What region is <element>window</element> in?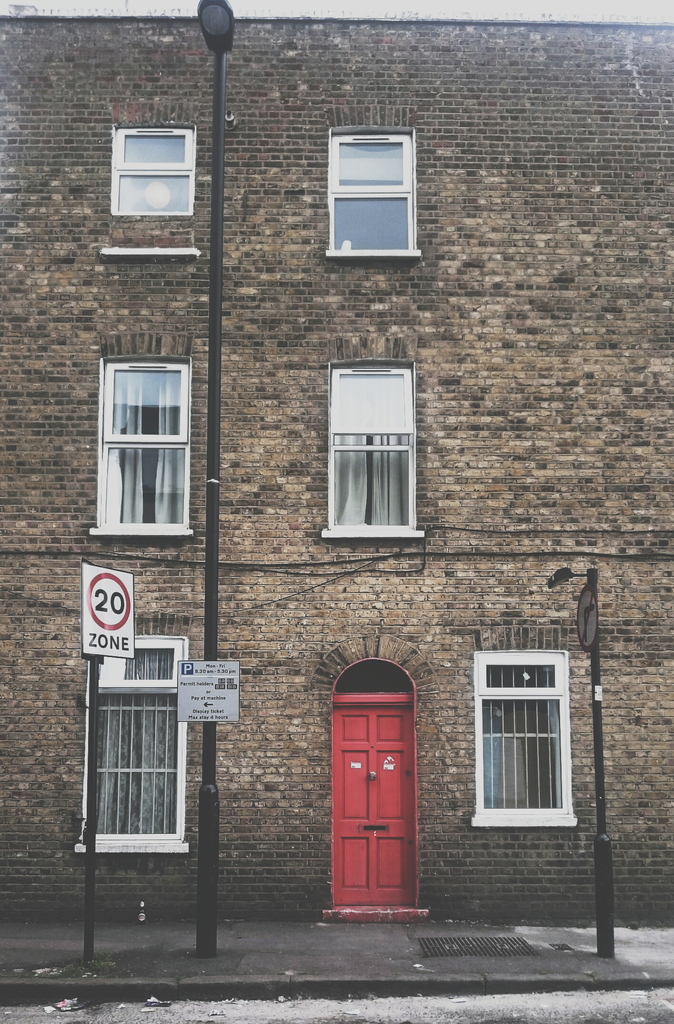
[x1=81, y1=637, x2=189, y2=858].
